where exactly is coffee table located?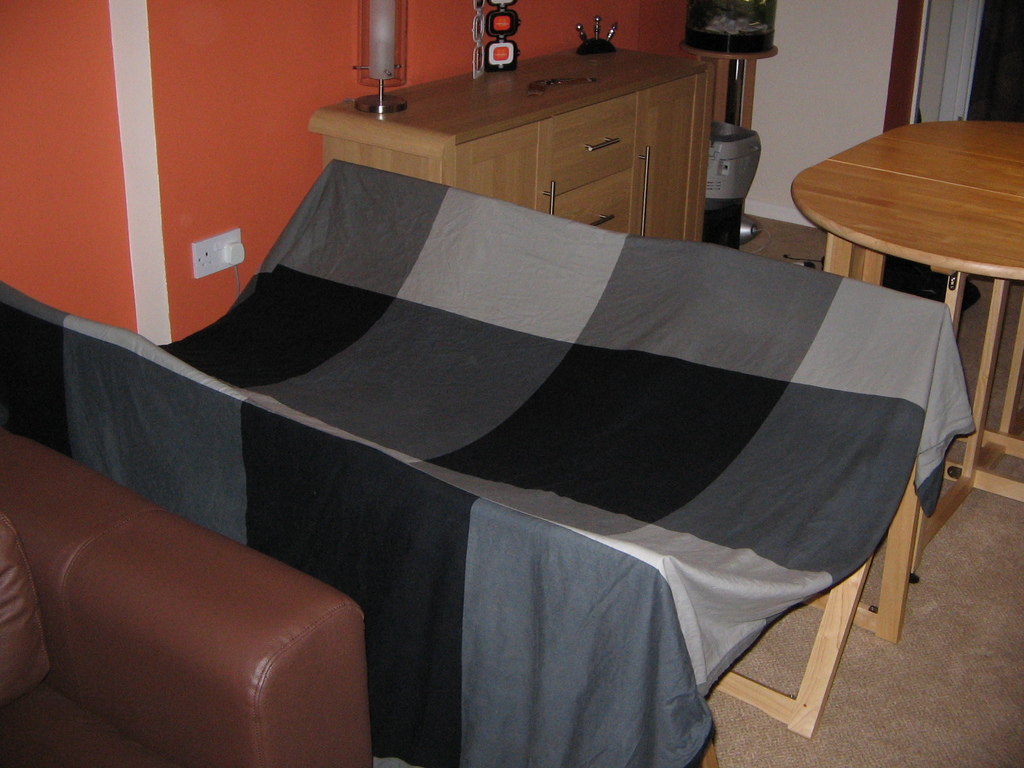
Its bounding box is (x1=792, y1=116, x2=1023, y2=582).
